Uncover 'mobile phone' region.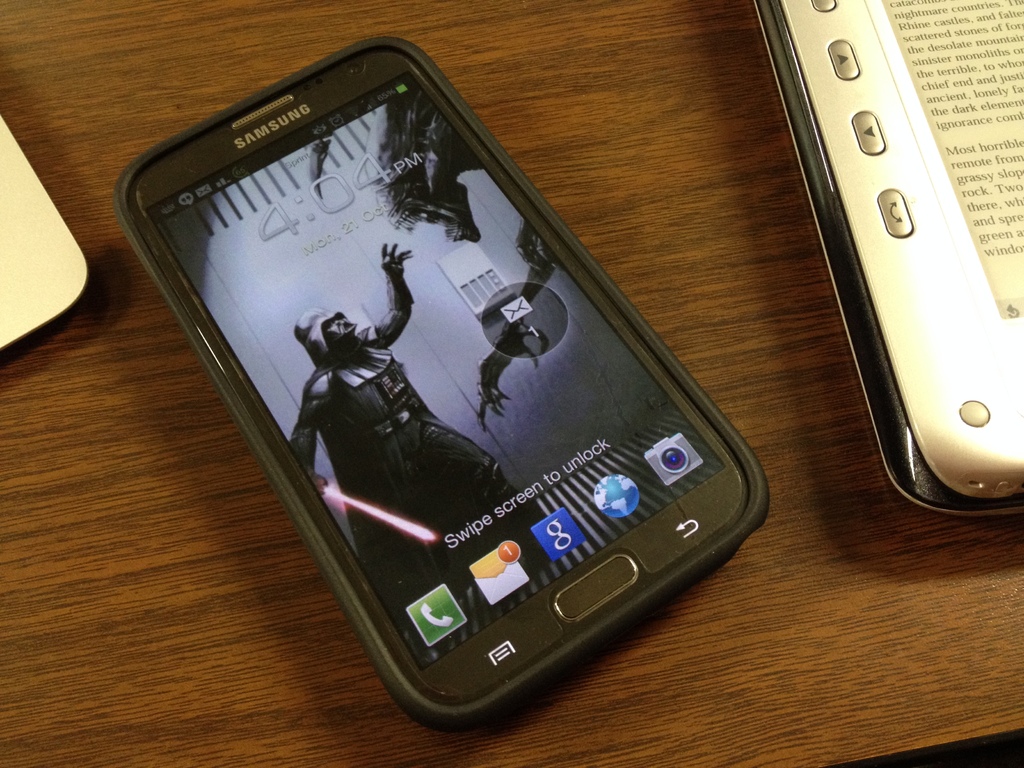
Uncovered: 753, 0, 1023, 518.
